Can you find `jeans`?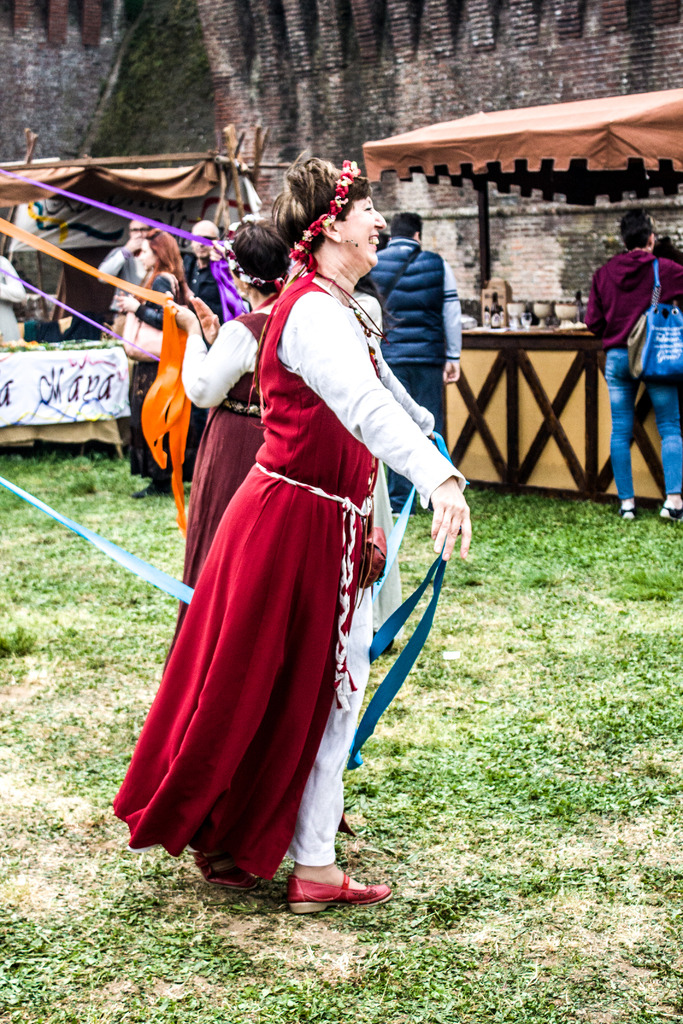
Yes, bounding box: region(393, 365, 455, 505).
